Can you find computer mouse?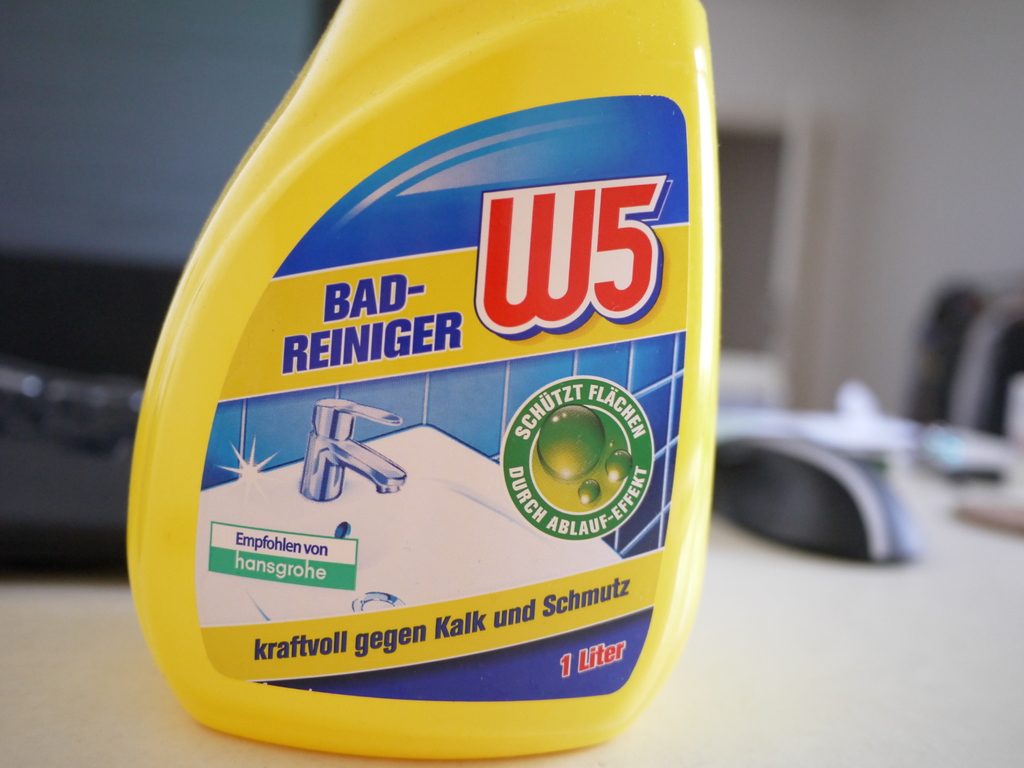
Yes, bounding box: (left=716, top=433, right=925, bottom=561).
